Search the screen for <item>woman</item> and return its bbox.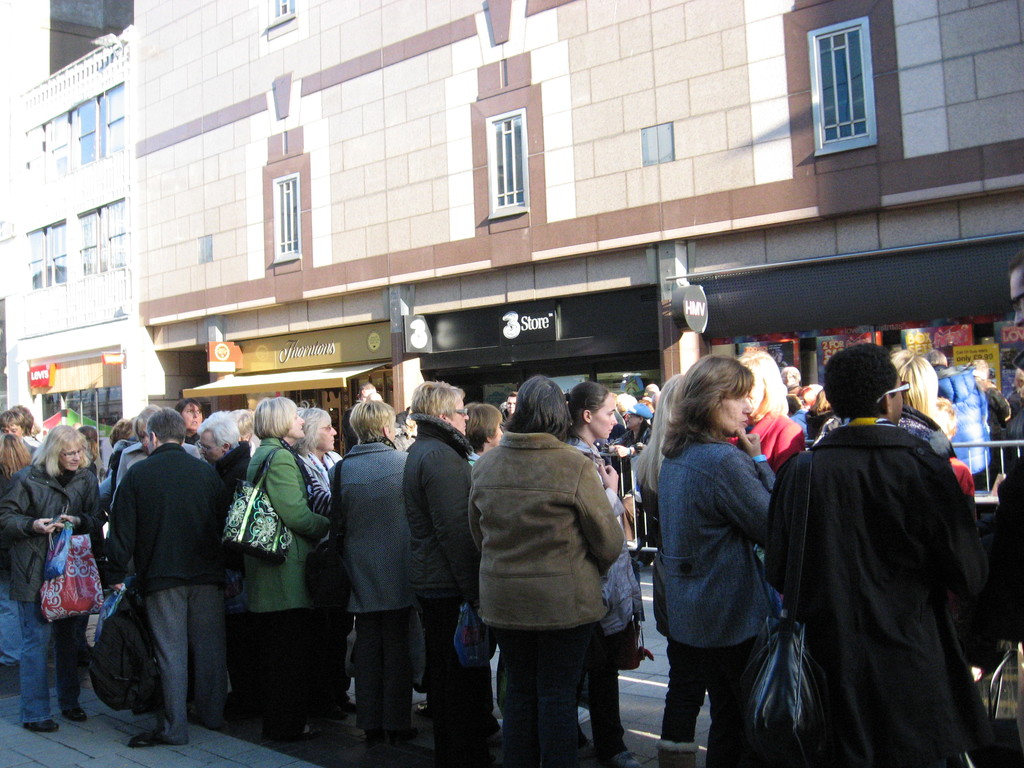
Found: <region>551, 386, 652, 767</region>.
